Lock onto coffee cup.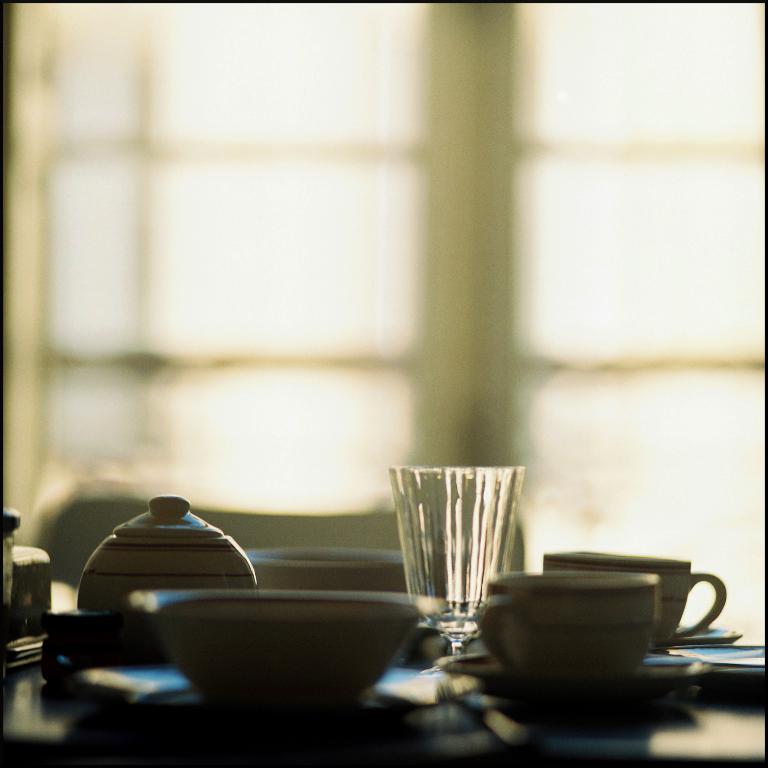
Locked: [541,547,731,652].
